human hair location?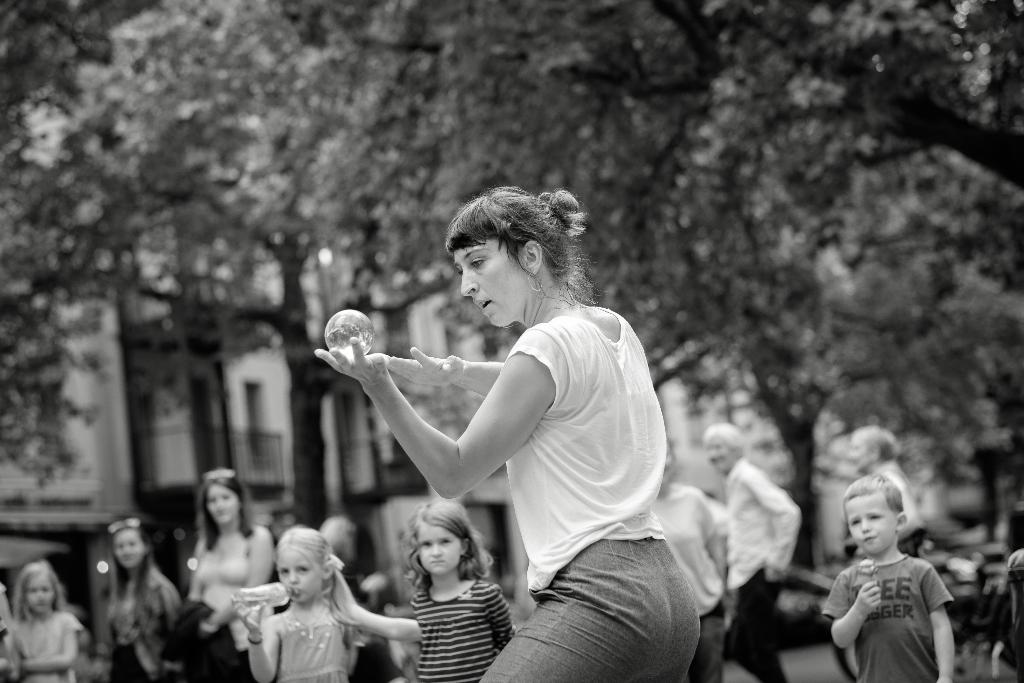
BBox(450, 181, 605, 309)
